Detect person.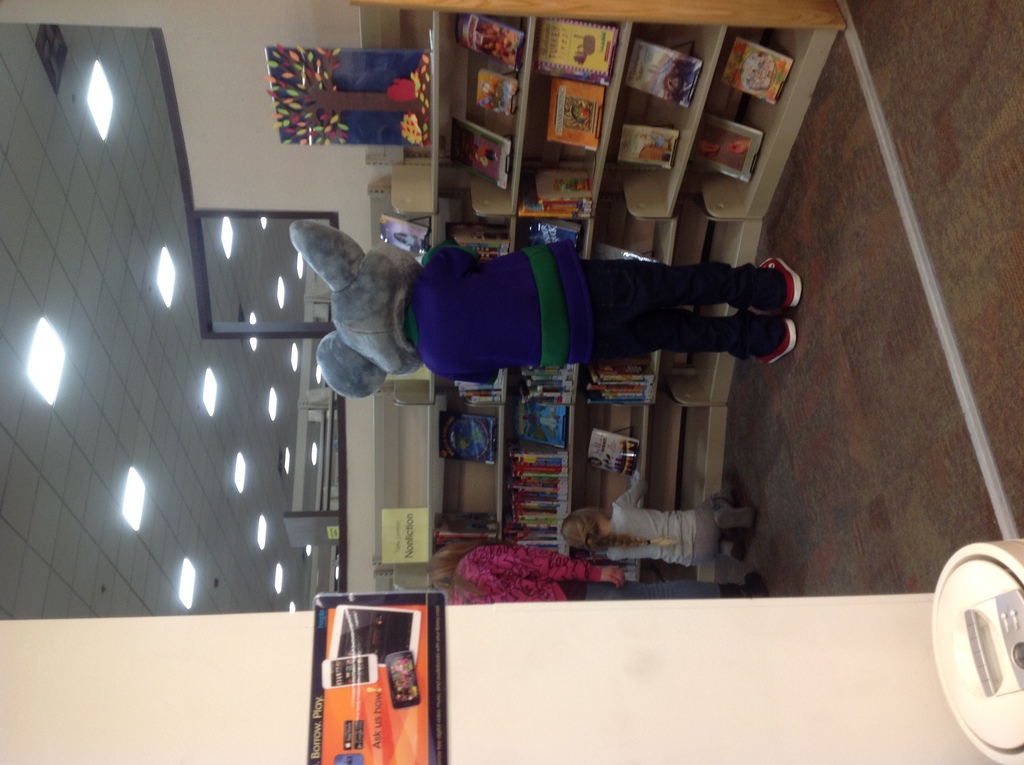
Detected at <region>426, 538, 772, 604</region>.
